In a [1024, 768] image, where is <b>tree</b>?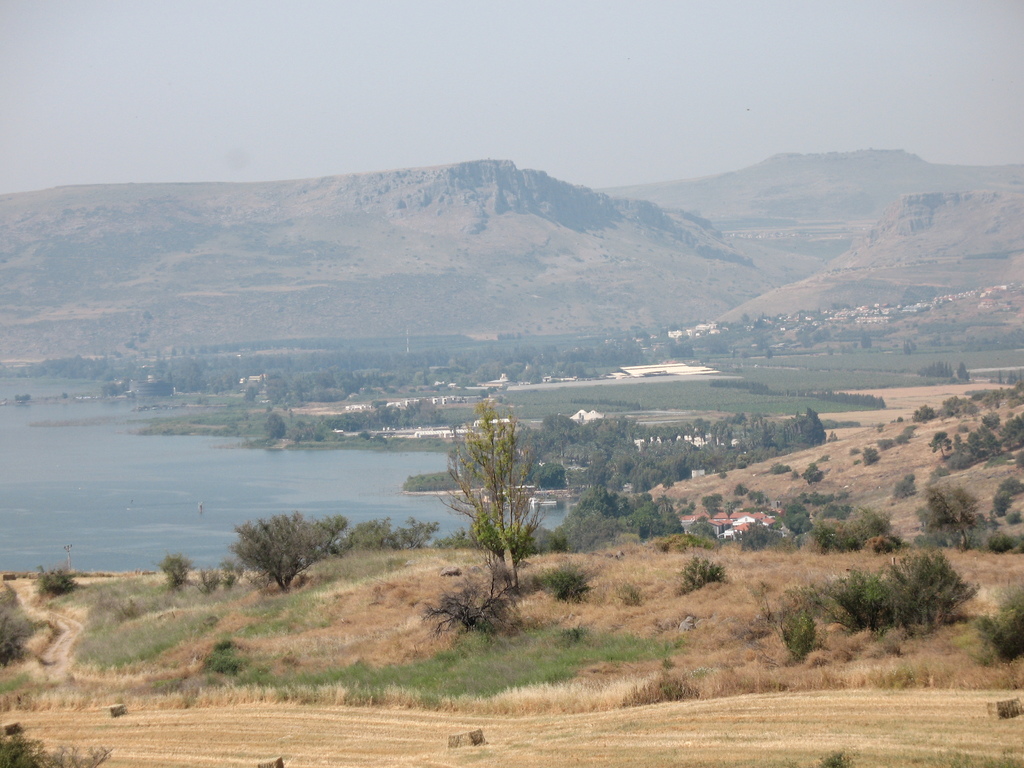
detection(856, 442, 879, 468).
